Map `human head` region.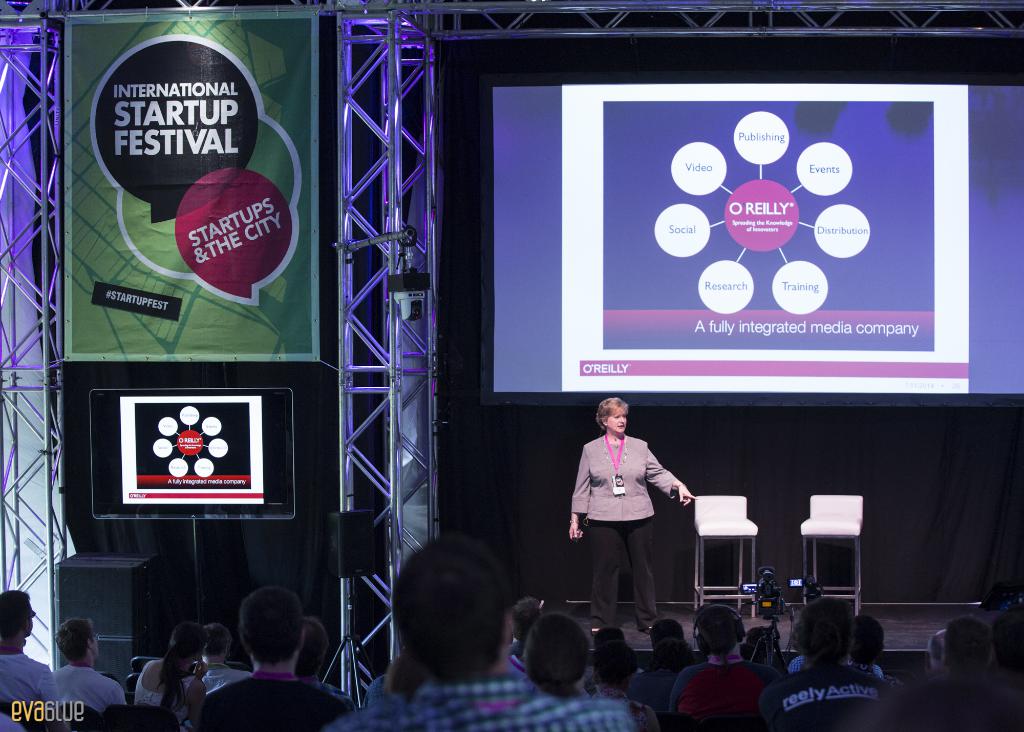
Mapped to x1=594, y1=396, x2=630, y2=434.
